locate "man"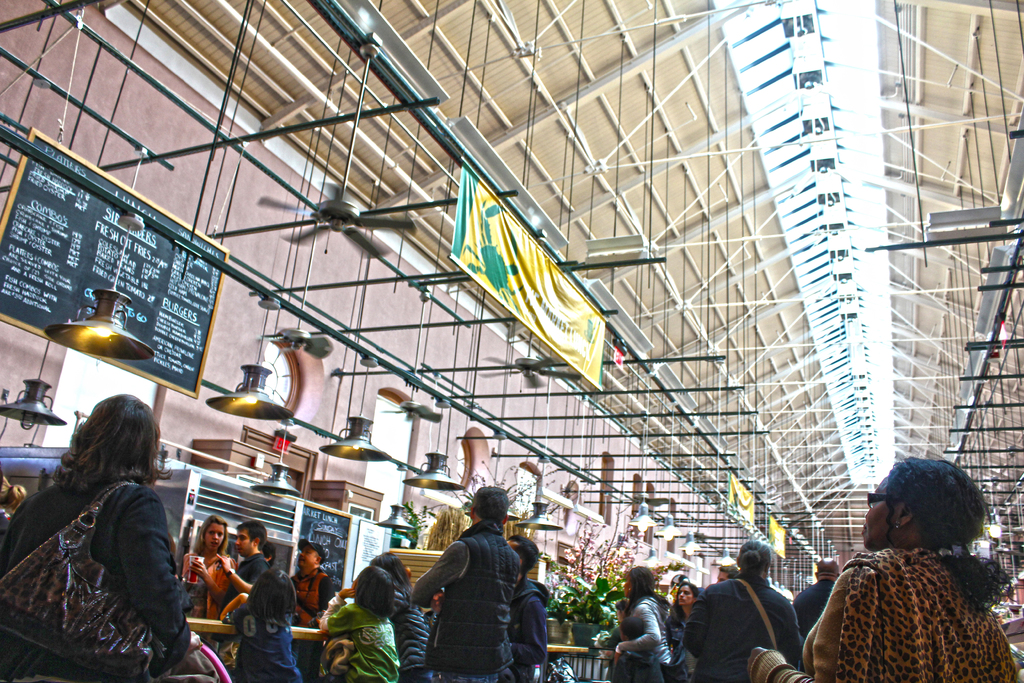
413:486:527:682
